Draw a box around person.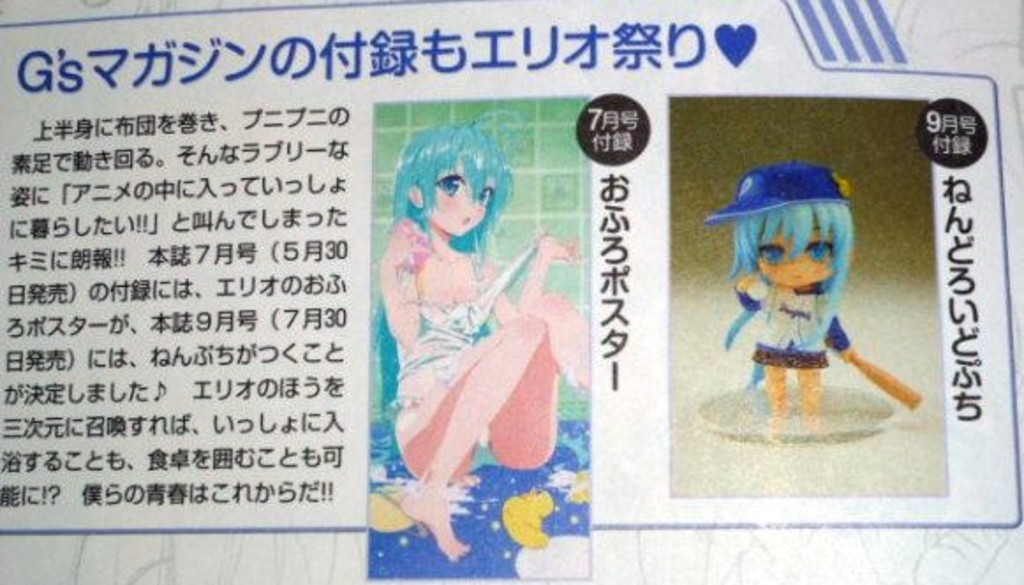
723 169 853 426.
